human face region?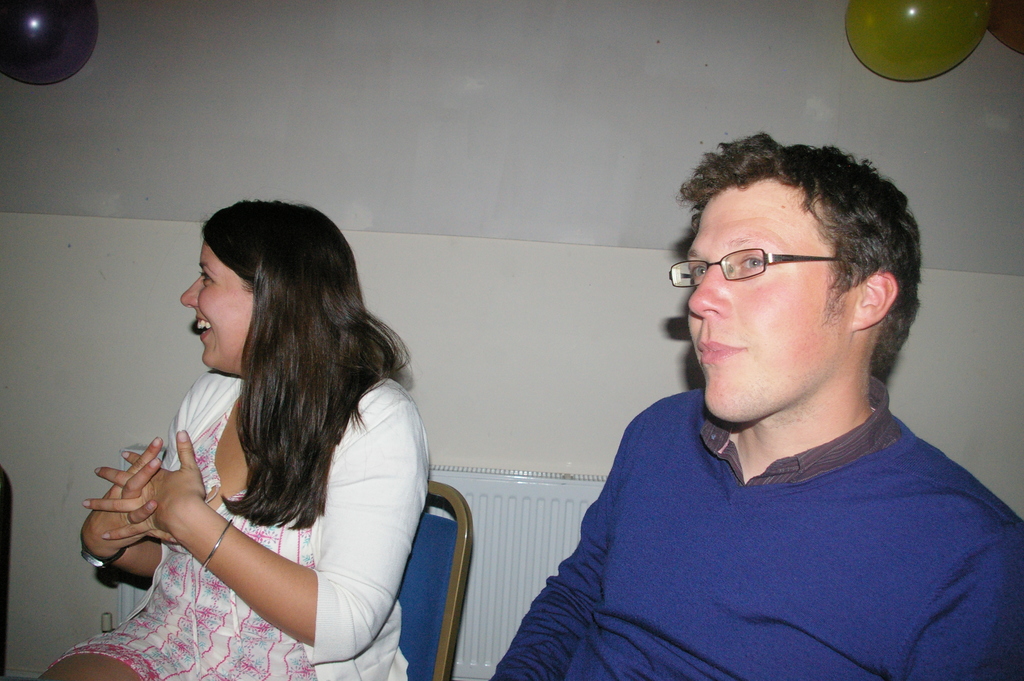
x1=686, y1=181, x2=860, y2=424
